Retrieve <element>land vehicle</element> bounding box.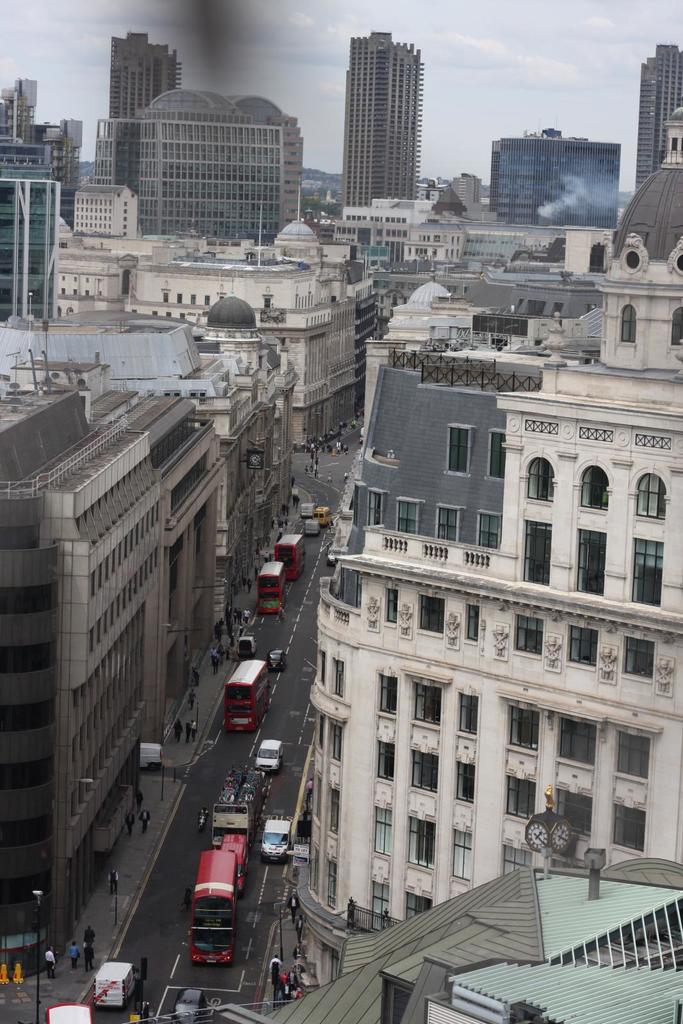
Bounding box: [186, 844, 239, 966].
